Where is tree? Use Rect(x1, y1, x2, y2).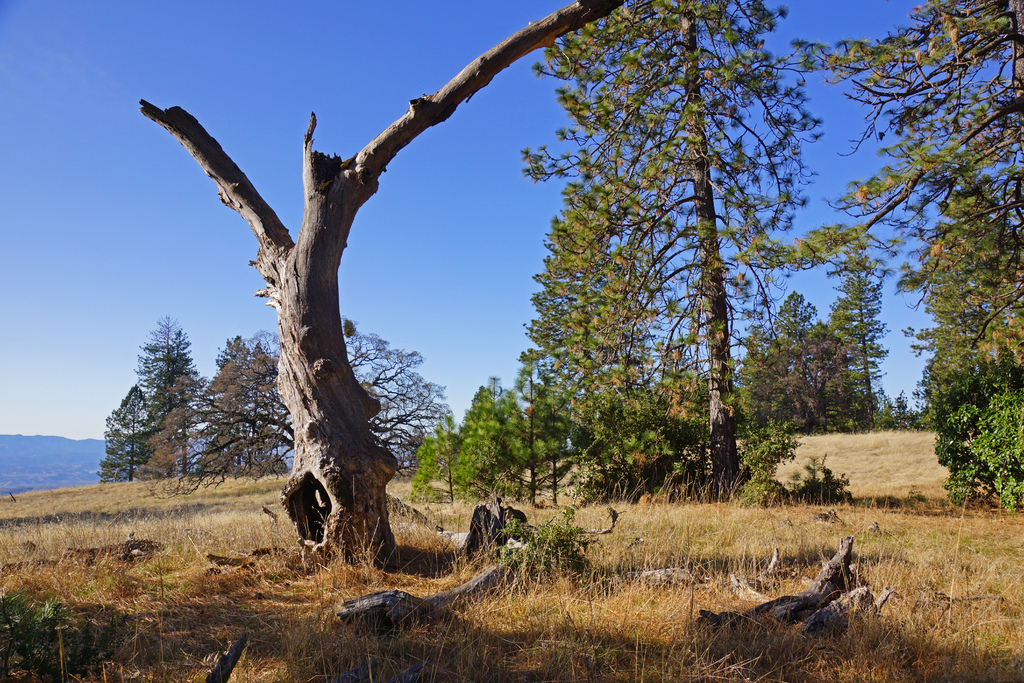
Rect(139, 0, 624, 564).
